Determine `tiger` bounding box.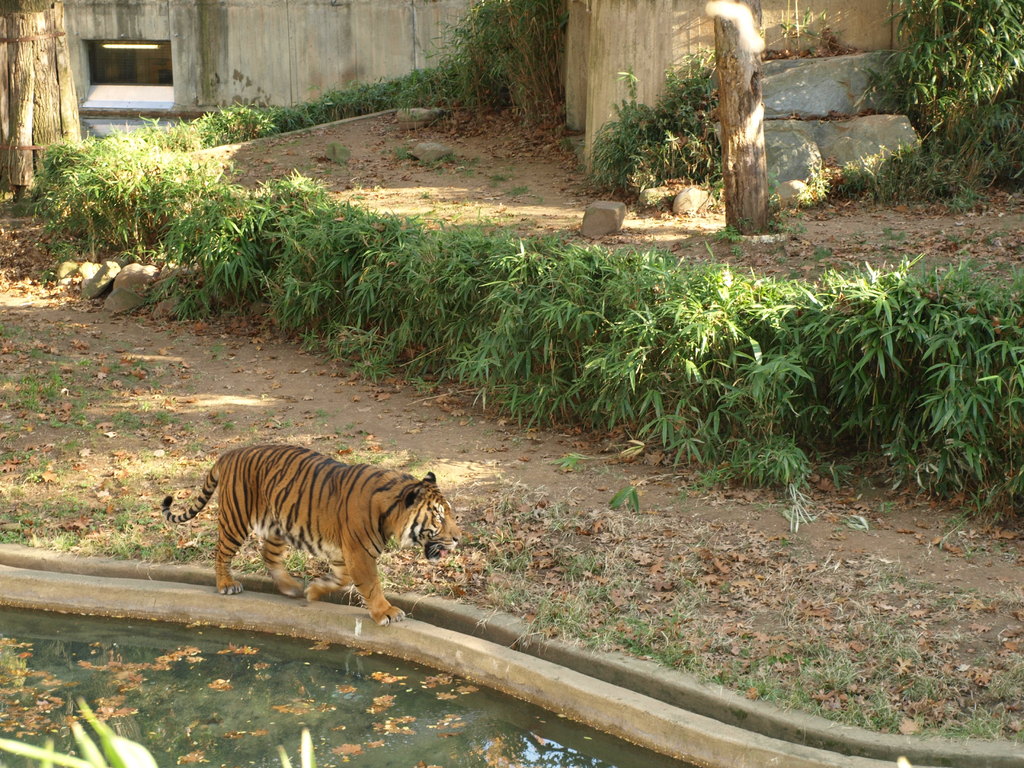
Determined: [left=161, top=442, right=456, bottom=623].
